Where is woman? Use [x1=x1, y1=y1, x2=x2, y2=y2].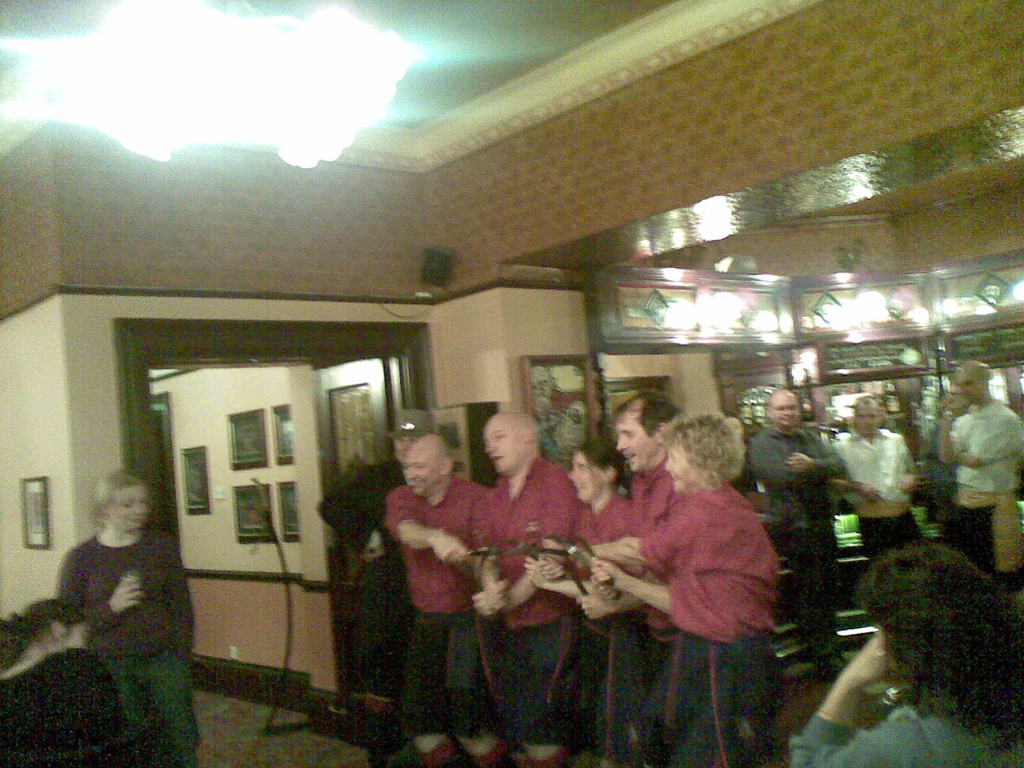
[x1=784, y1=542, x2=1023, y2=767].
